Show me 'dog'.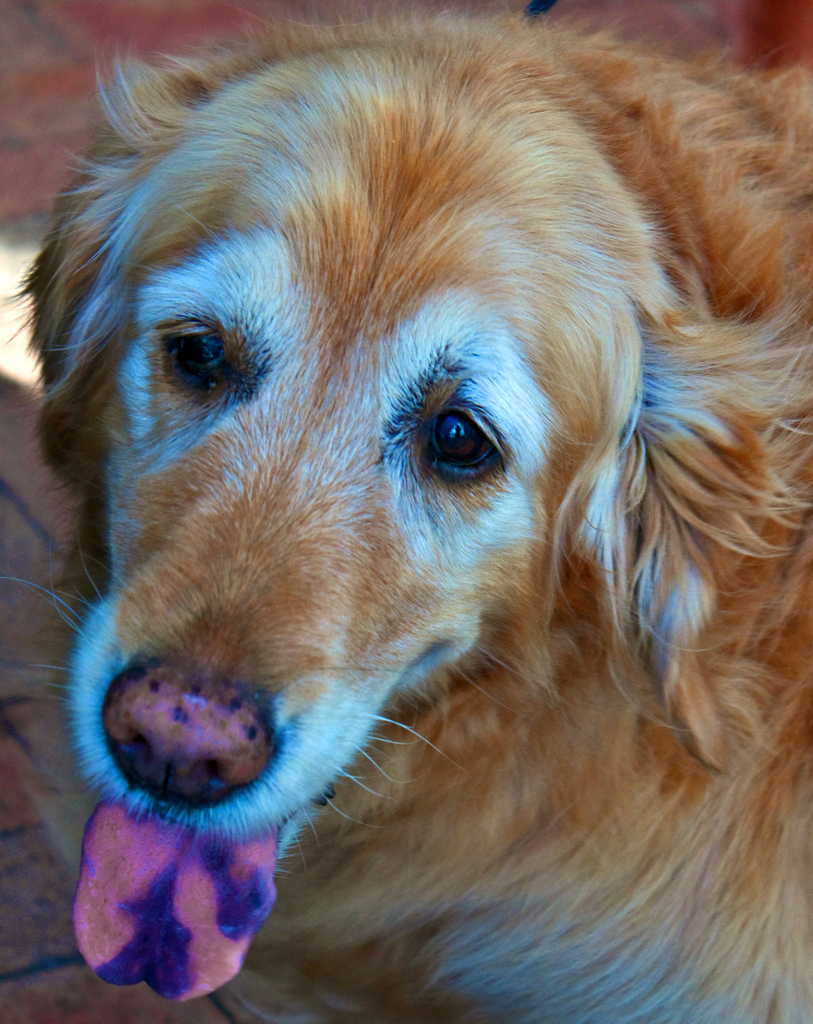
'dog' is here: x1=0 y1=0 x2=812 y2=1023.
